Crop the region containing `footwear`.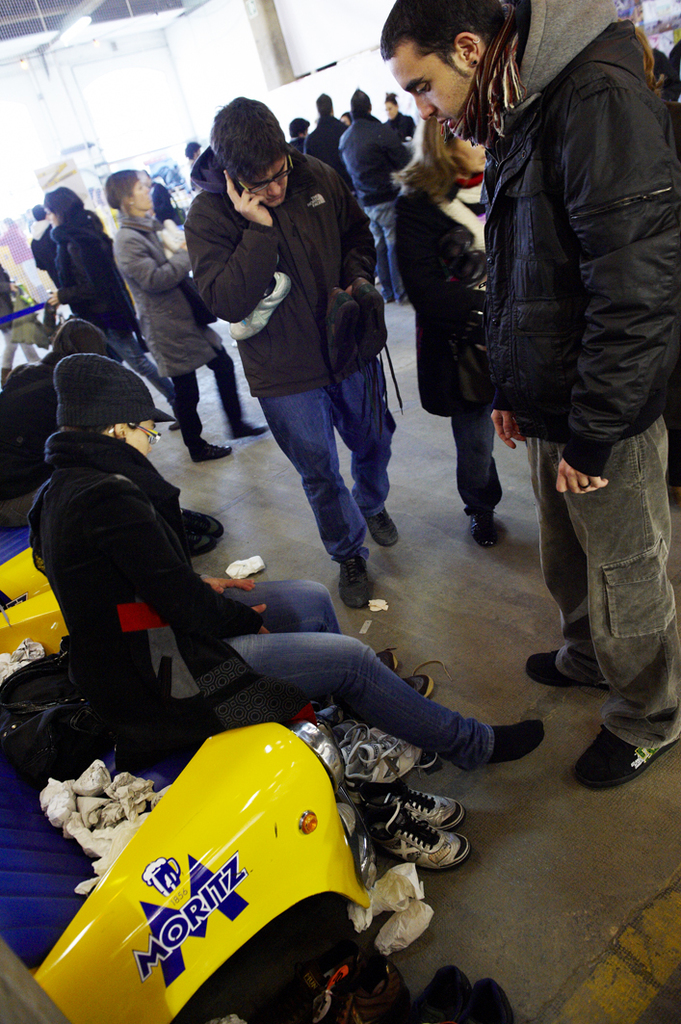
Crop region: Rect(431, 964, 462, 1007).
